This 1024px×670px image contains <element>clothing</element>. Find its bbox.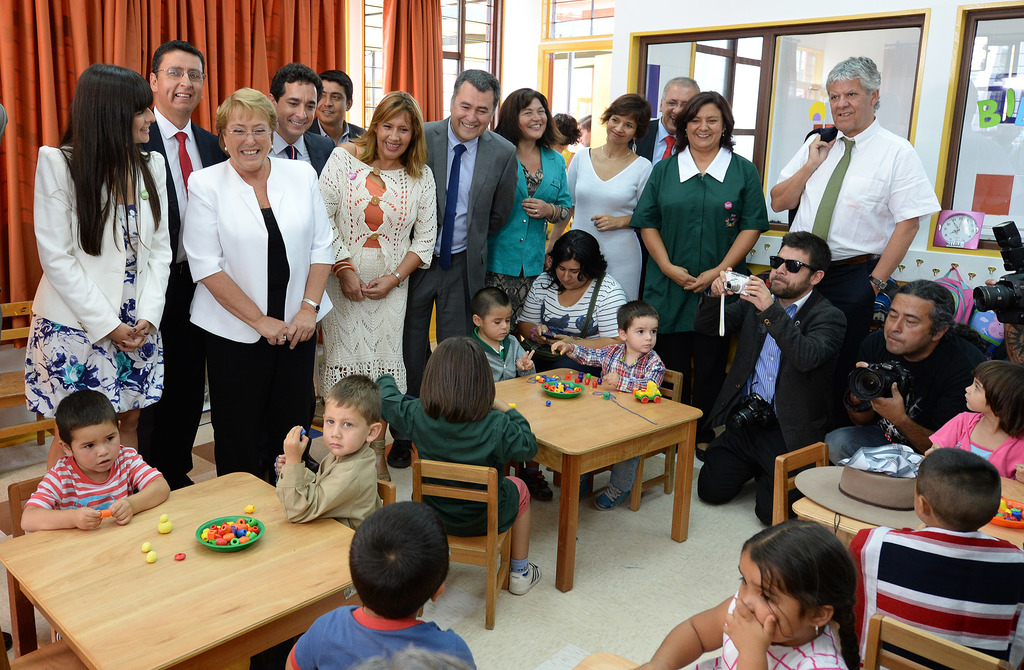
box=[271, 127, 339, 202].
